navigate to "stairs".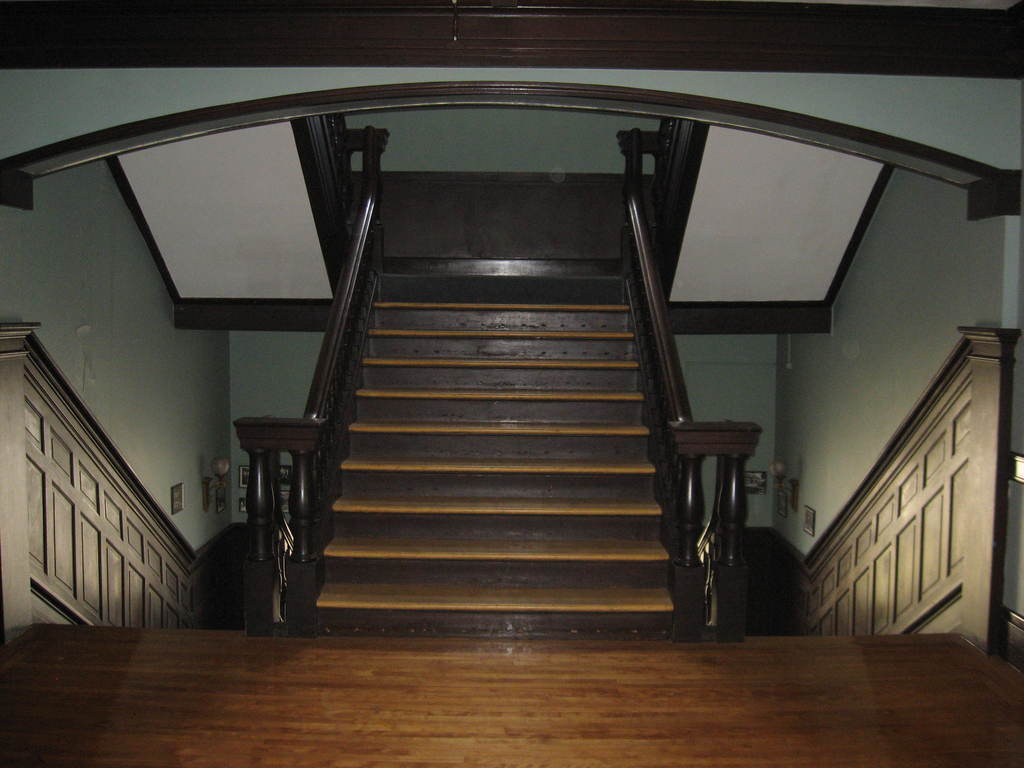
Navigation target: 308, 270, 678, 643.
